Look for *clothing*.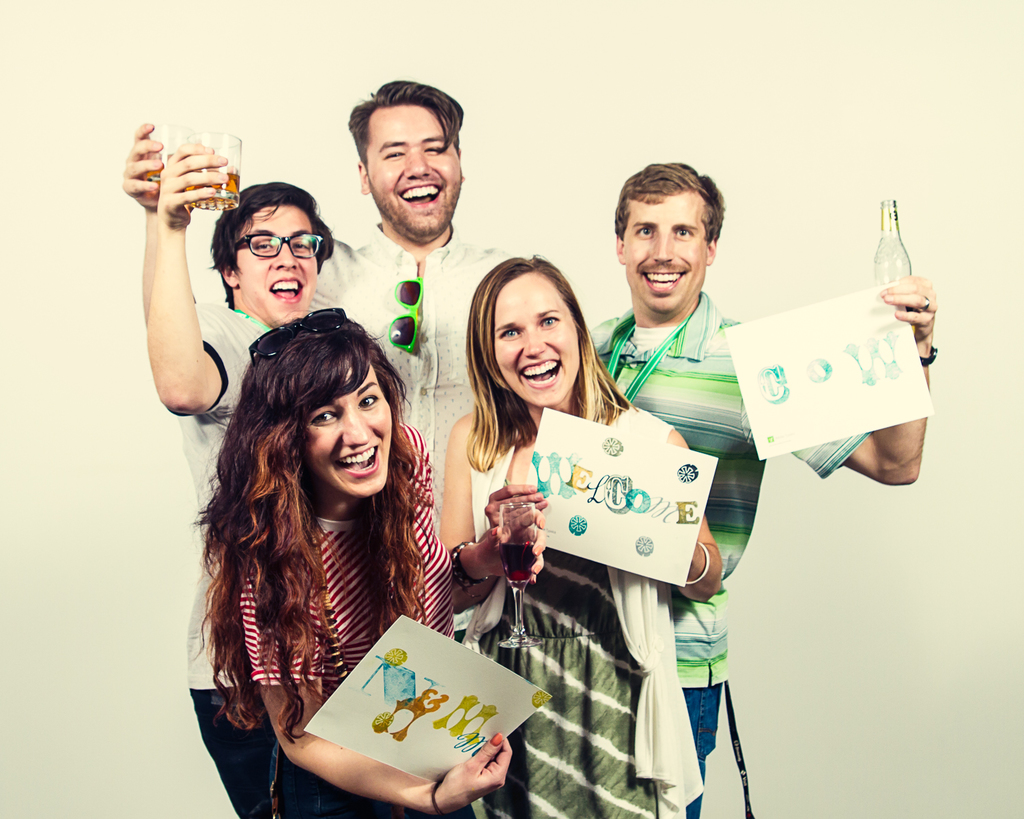
Found: <box>317,211,522,645</box>.
